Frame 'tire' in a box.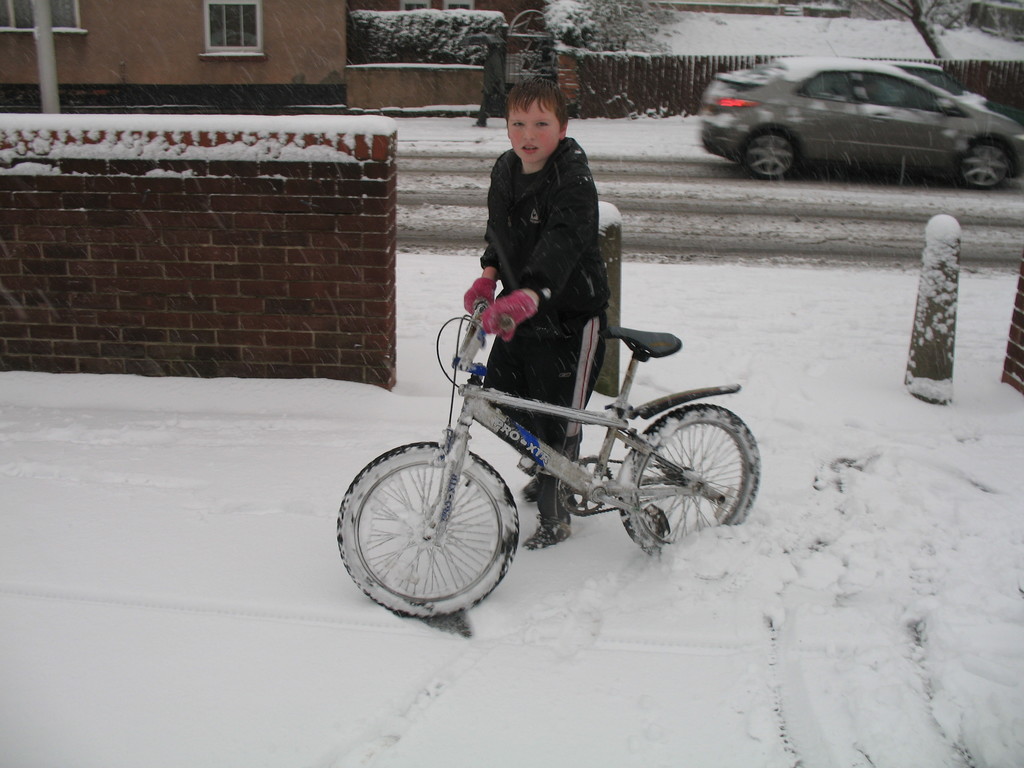
region(742, 129, 795, 180).
